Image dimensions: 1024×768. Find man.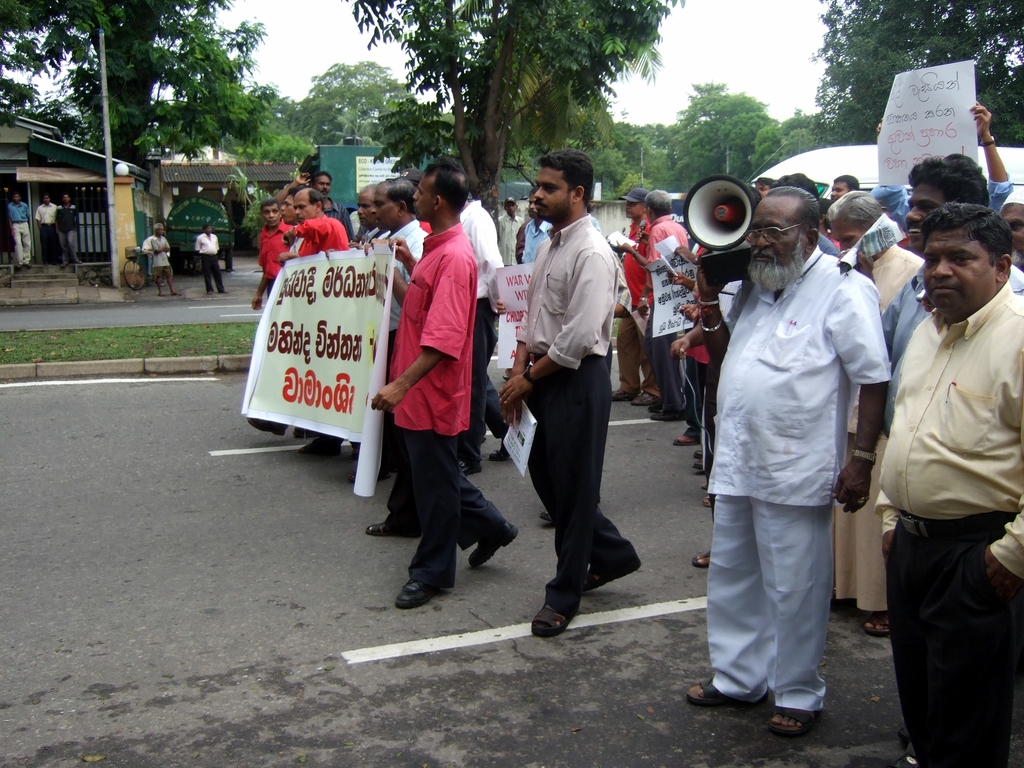
<bbox>38, 196, 56, 264</bbox>.
